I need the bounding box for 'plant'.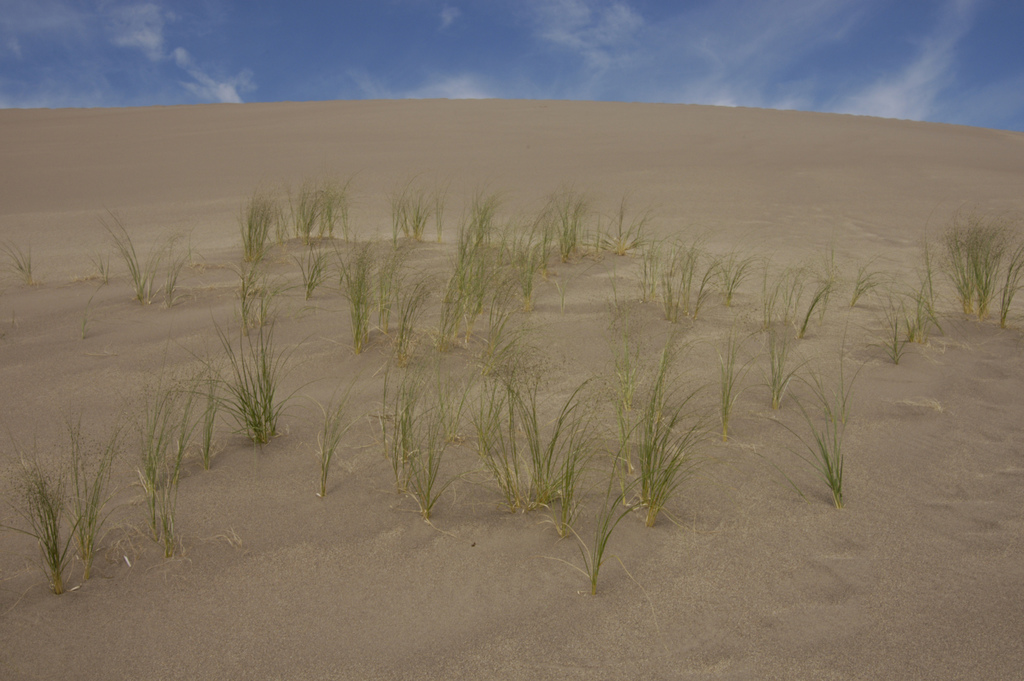
Here it is: bbox=(540, 193, 584, 257).
